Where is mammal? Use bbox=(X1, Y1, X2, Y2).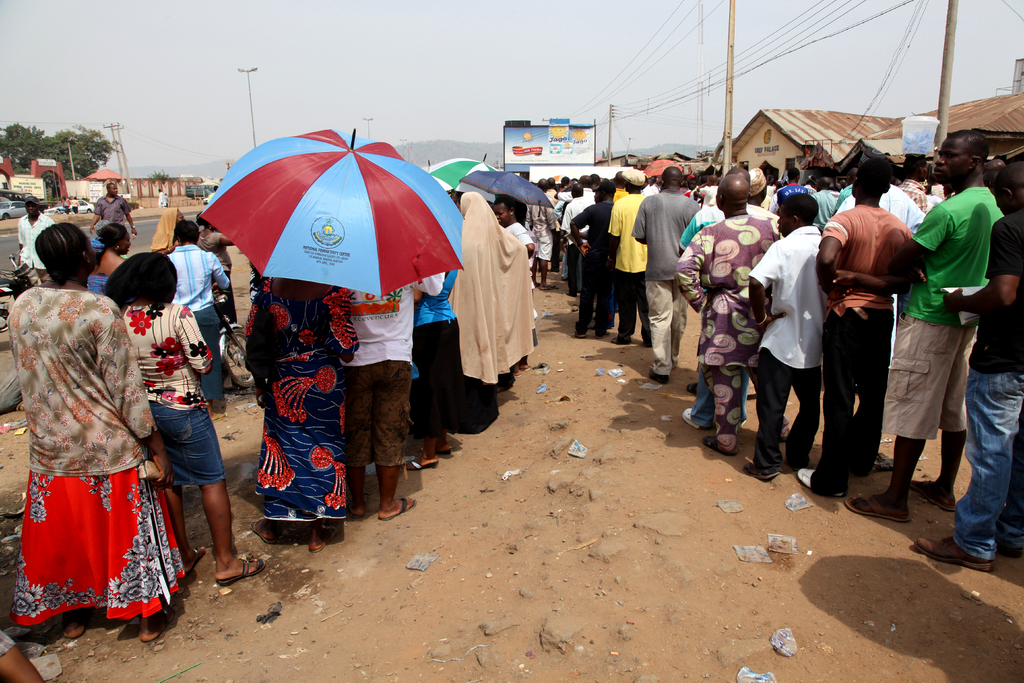
bbox=(893, 133, 1003, 520).
